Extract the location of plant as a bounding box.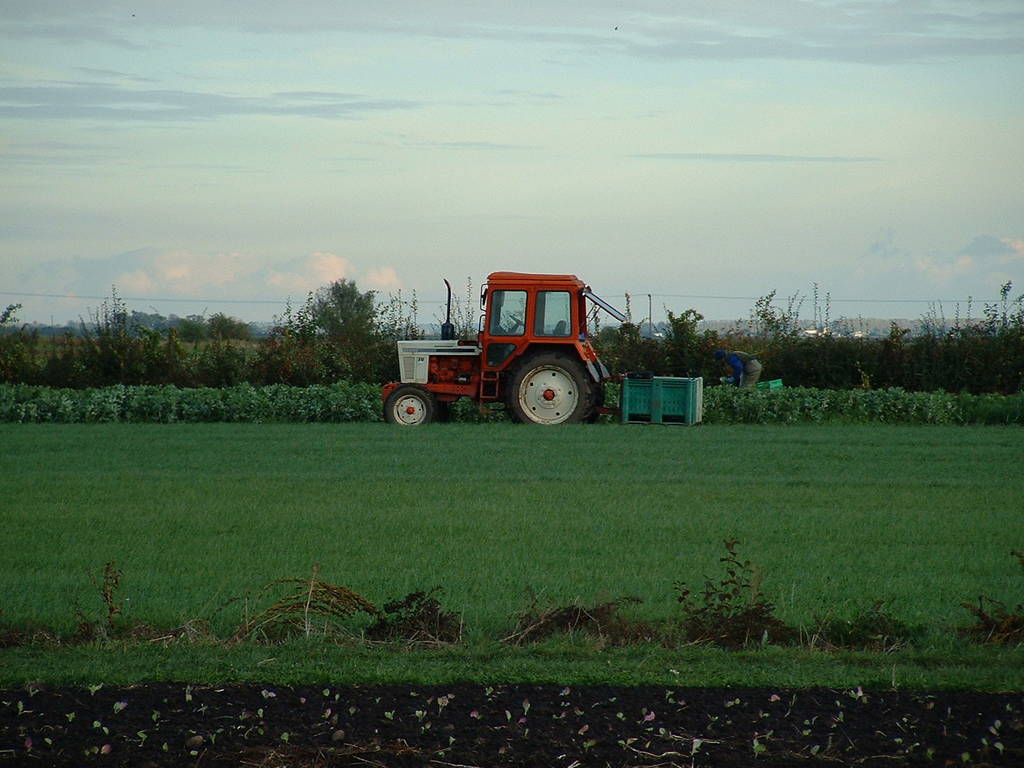
660:726:676:738.
